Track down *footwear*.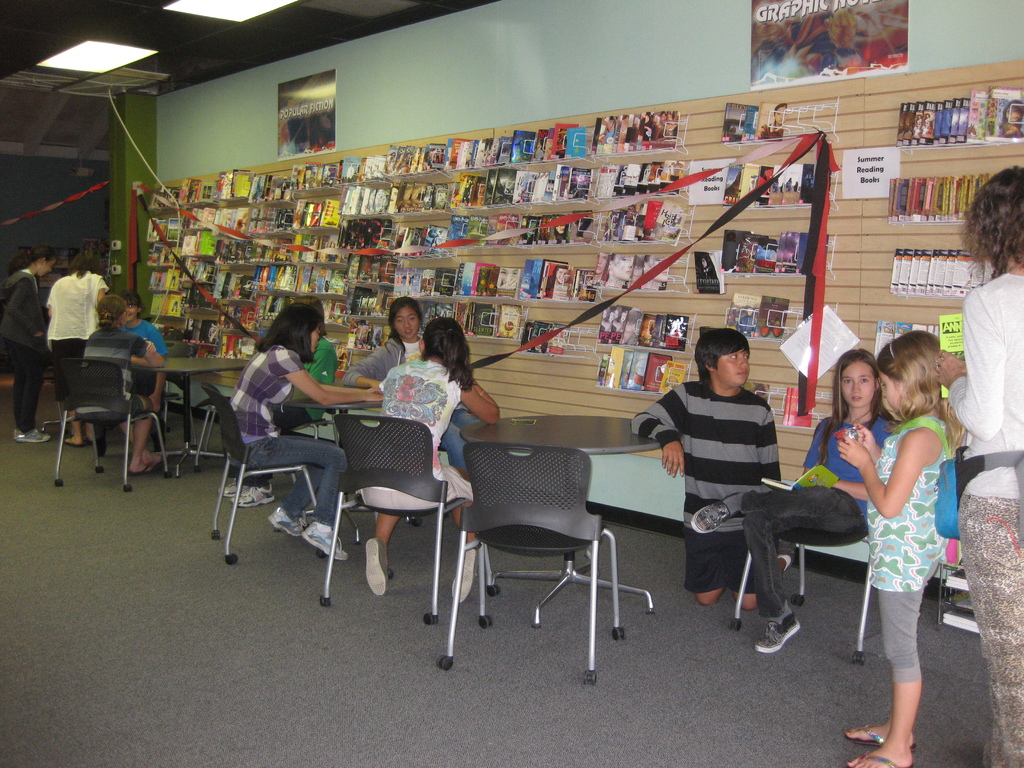
Tracked to 230 483 276 506.
